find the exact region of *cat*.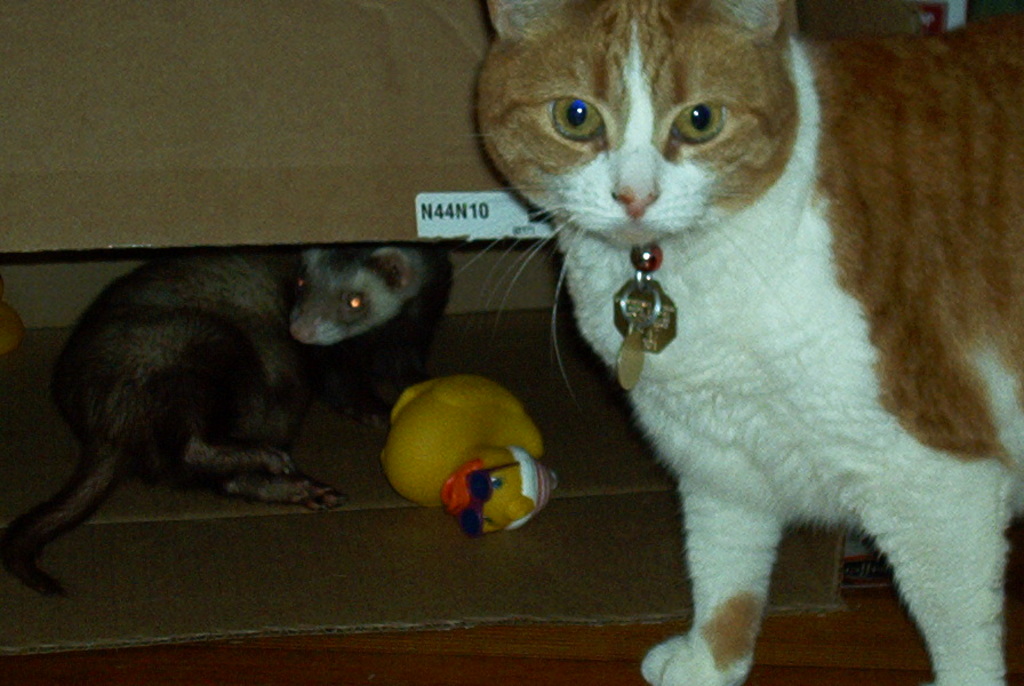
Exact region: {"left": 453, "top": 0, "right": 1023, "bottom": 685}.
